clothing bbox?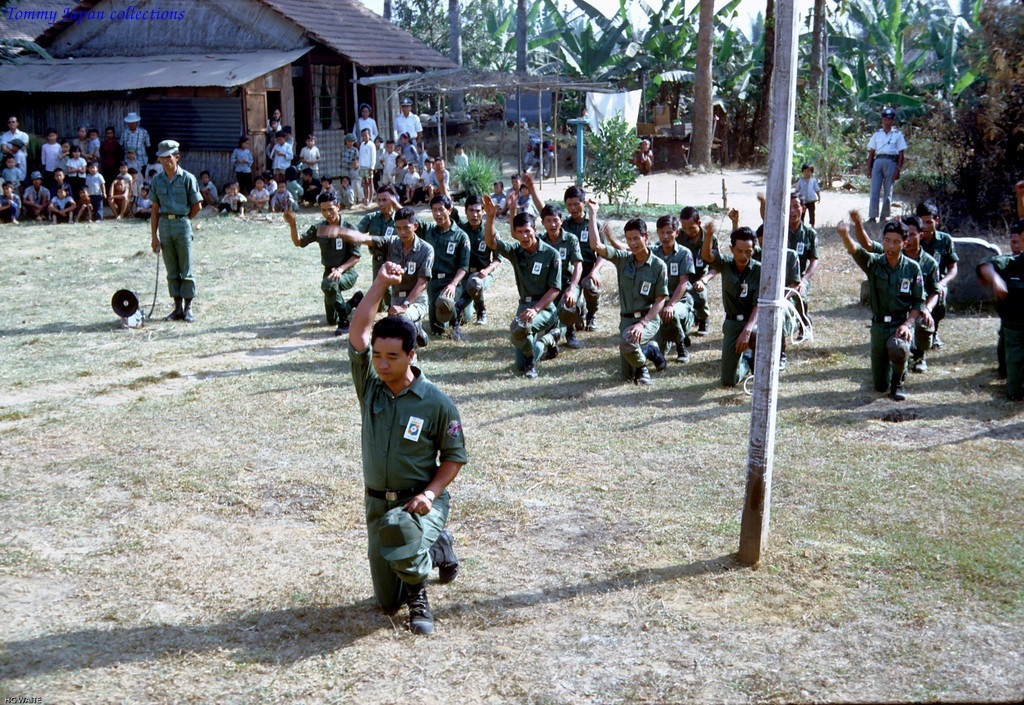
[544,227,584,329]
